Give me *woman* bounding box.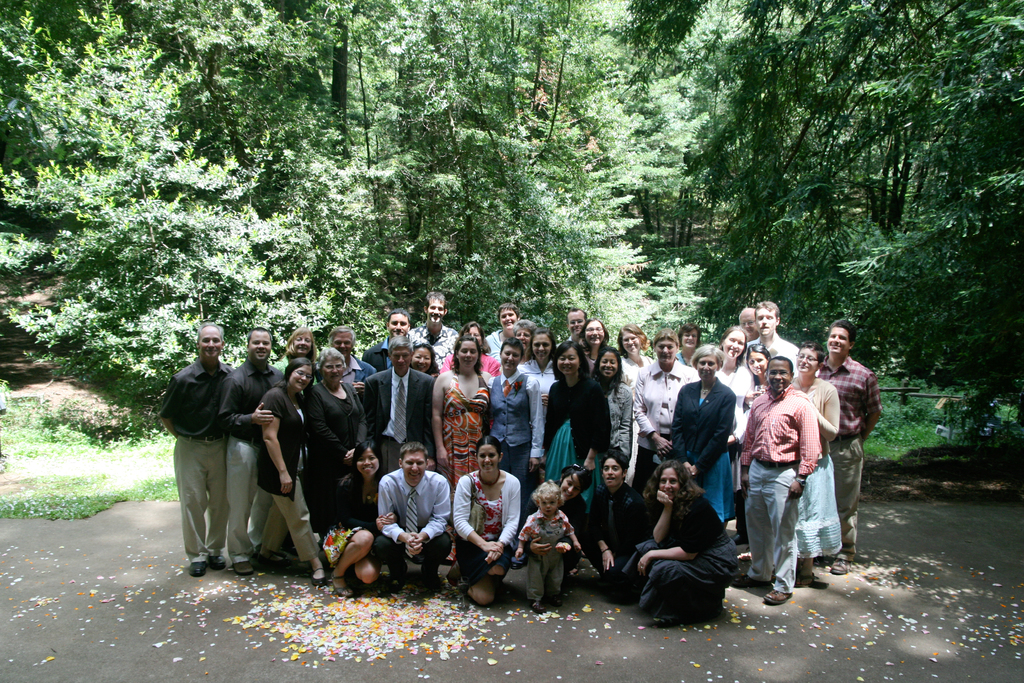
(x1=488, y1=342, x2=544, y2=508).
